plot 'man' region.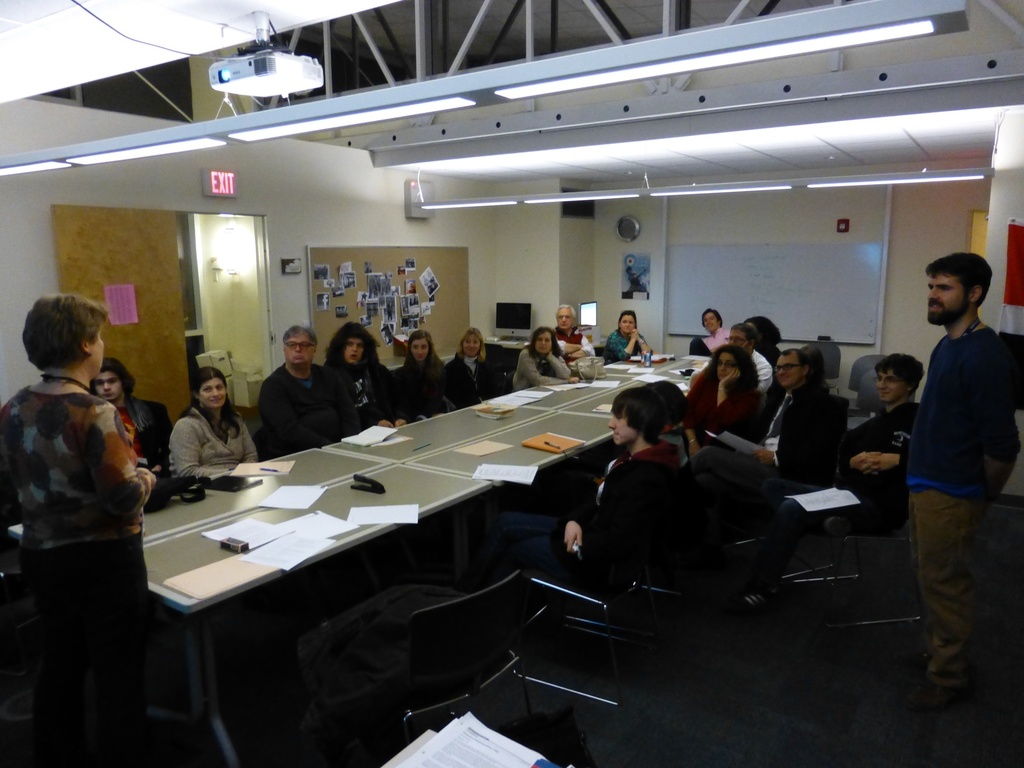
Plotted at l=256, t=325, r=350, b=451.
